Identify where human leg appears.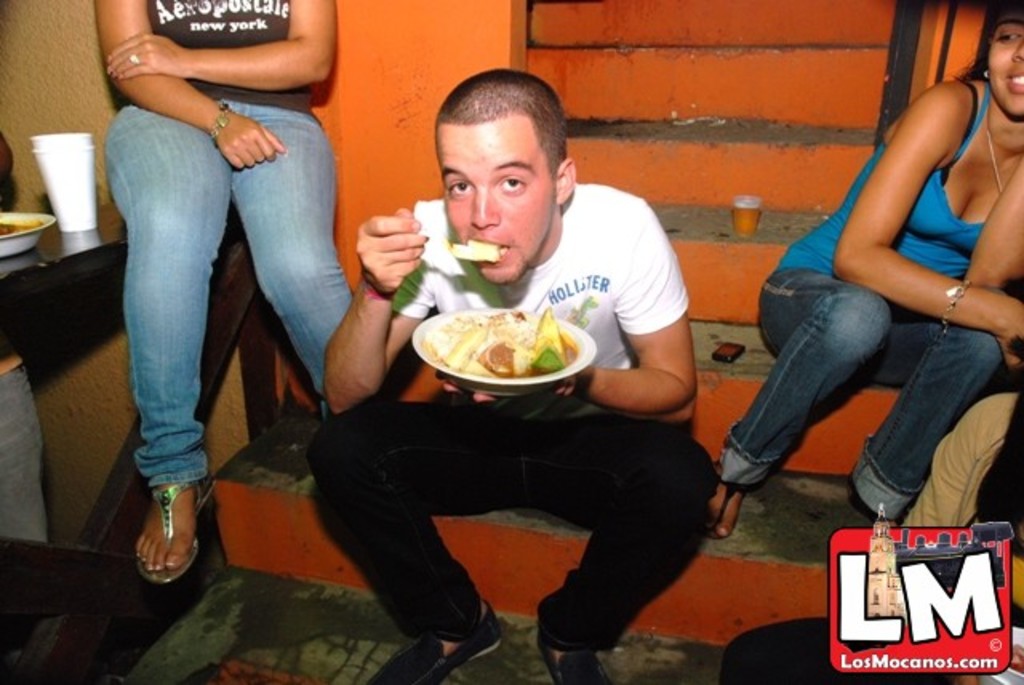
Appears at region(709, 250, 886, 538).
